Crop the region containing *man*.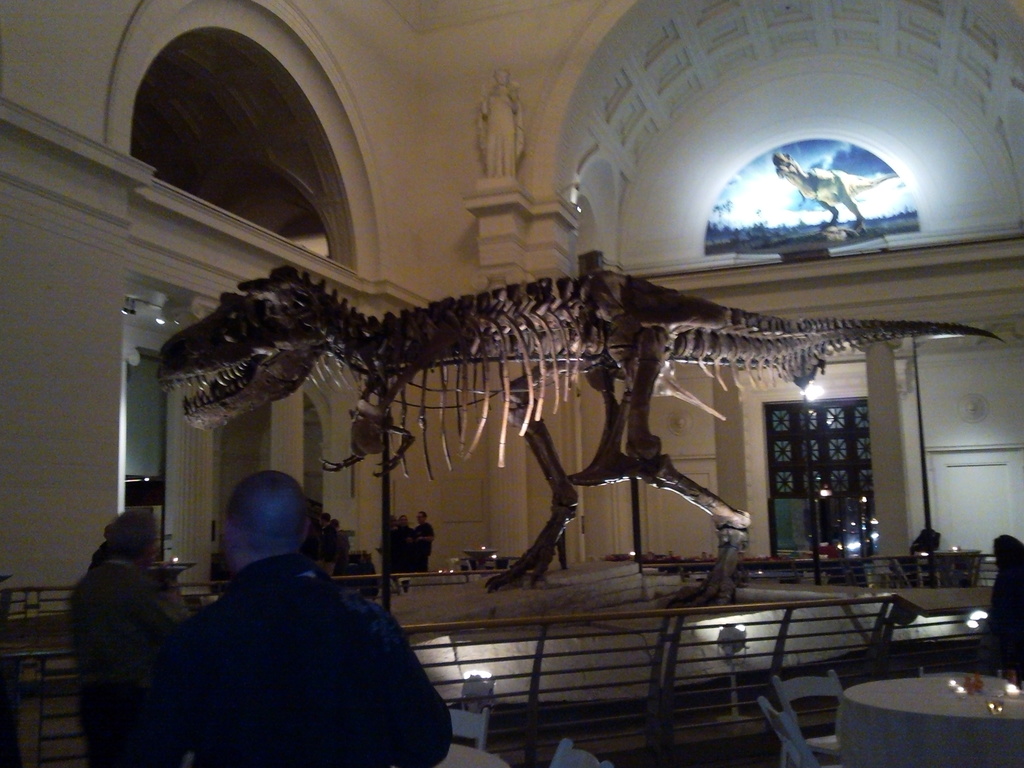
Crop region: pyautogui.locateOnScreen(189, 467, 457, 760).
